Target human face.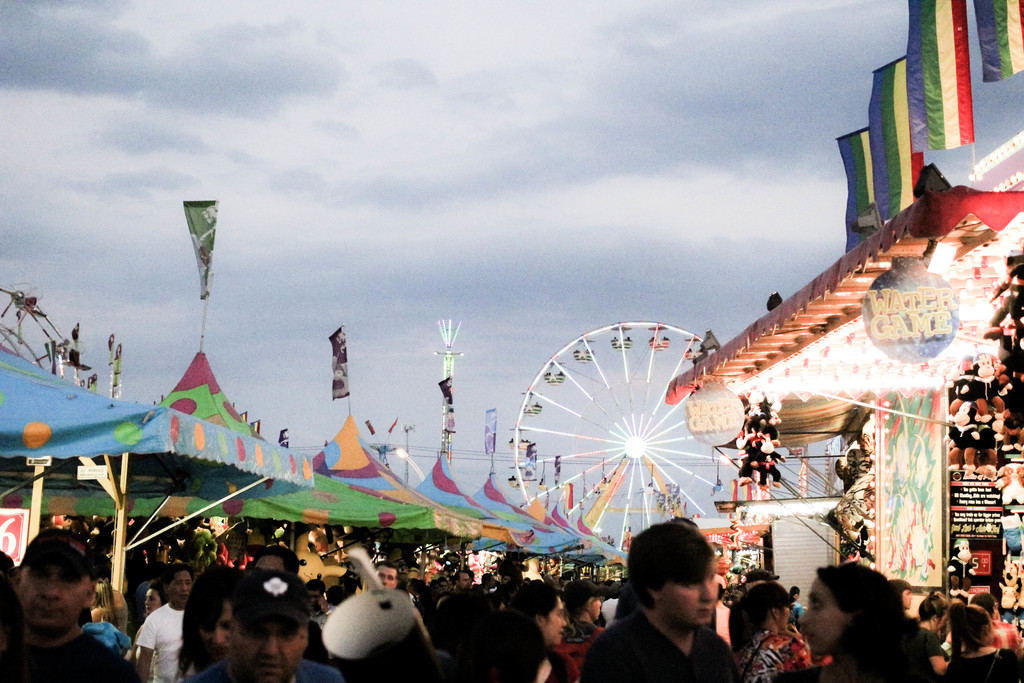
Target region: locate(899, 586, 914, 607).
